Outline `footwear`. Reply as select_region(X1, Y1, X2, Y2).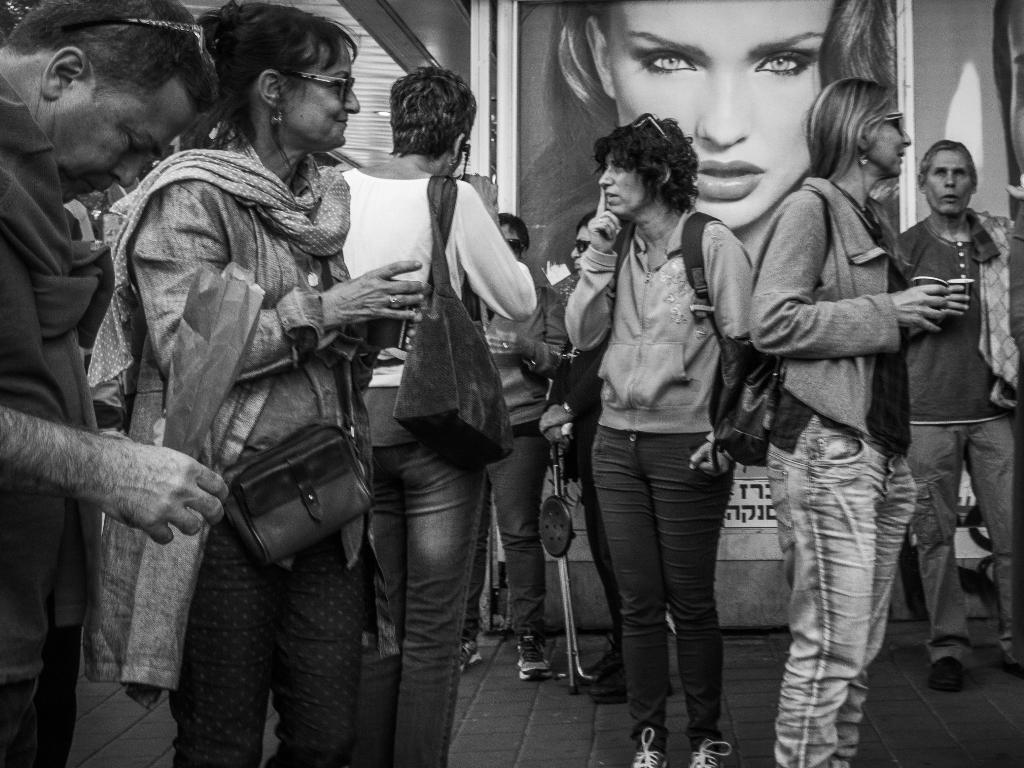
select_region(513, 626, 554, 678).
